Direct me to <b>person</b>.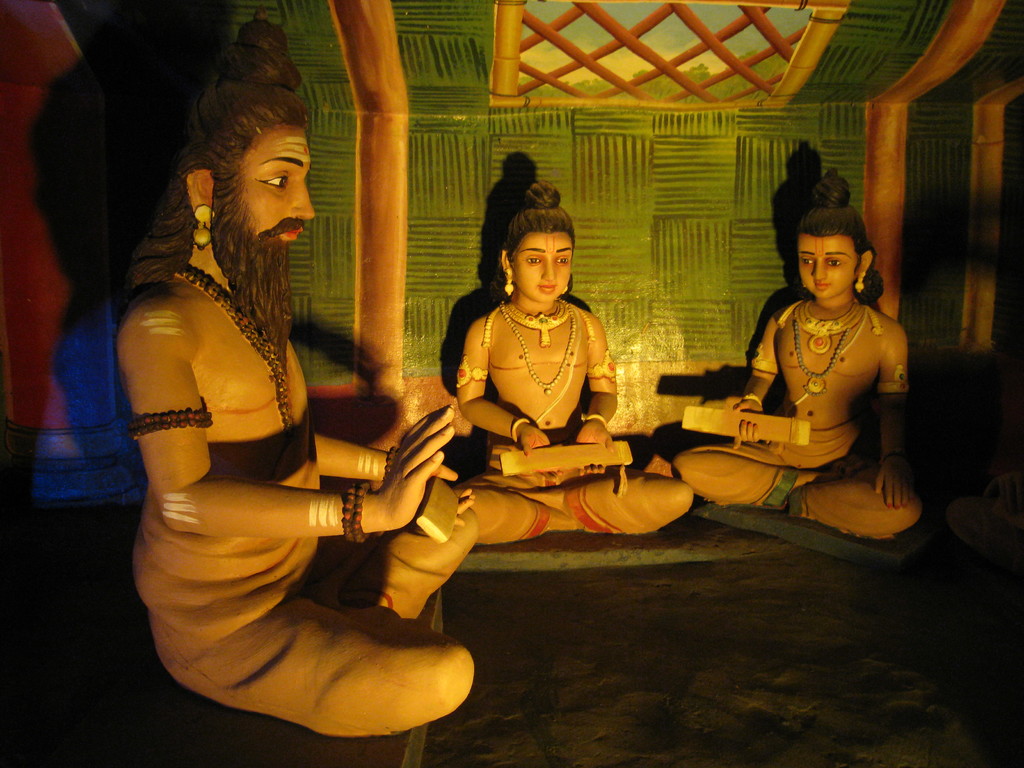
Direction: (106,81,369,726).
